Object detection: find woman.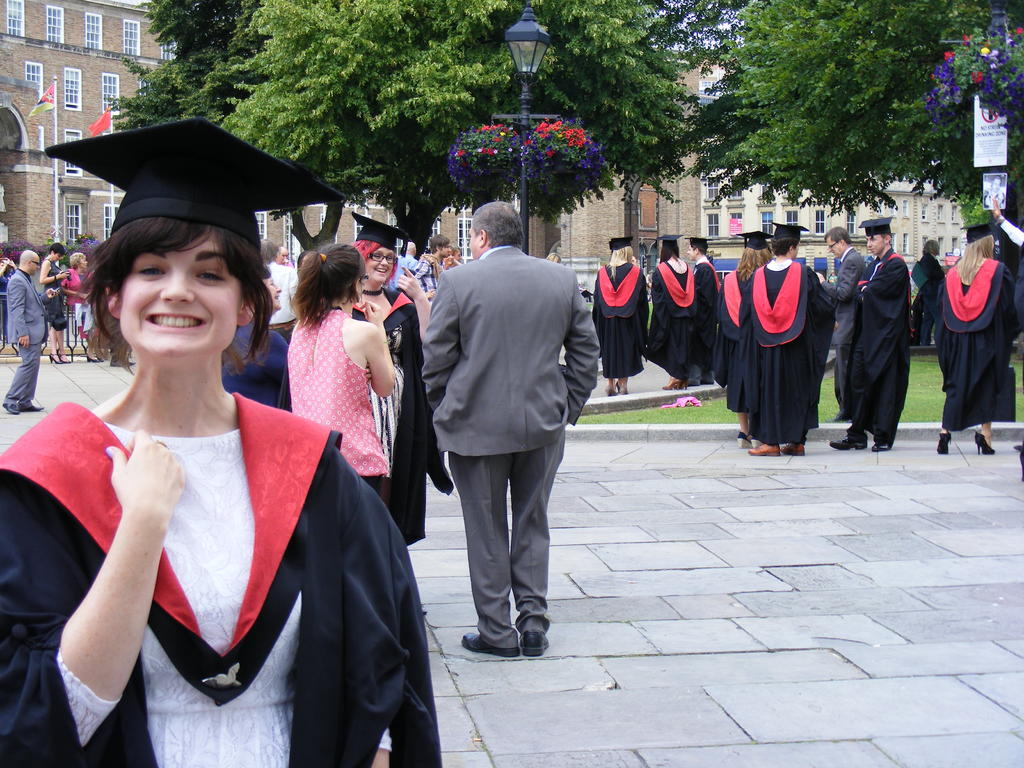
644:232:697:391.
